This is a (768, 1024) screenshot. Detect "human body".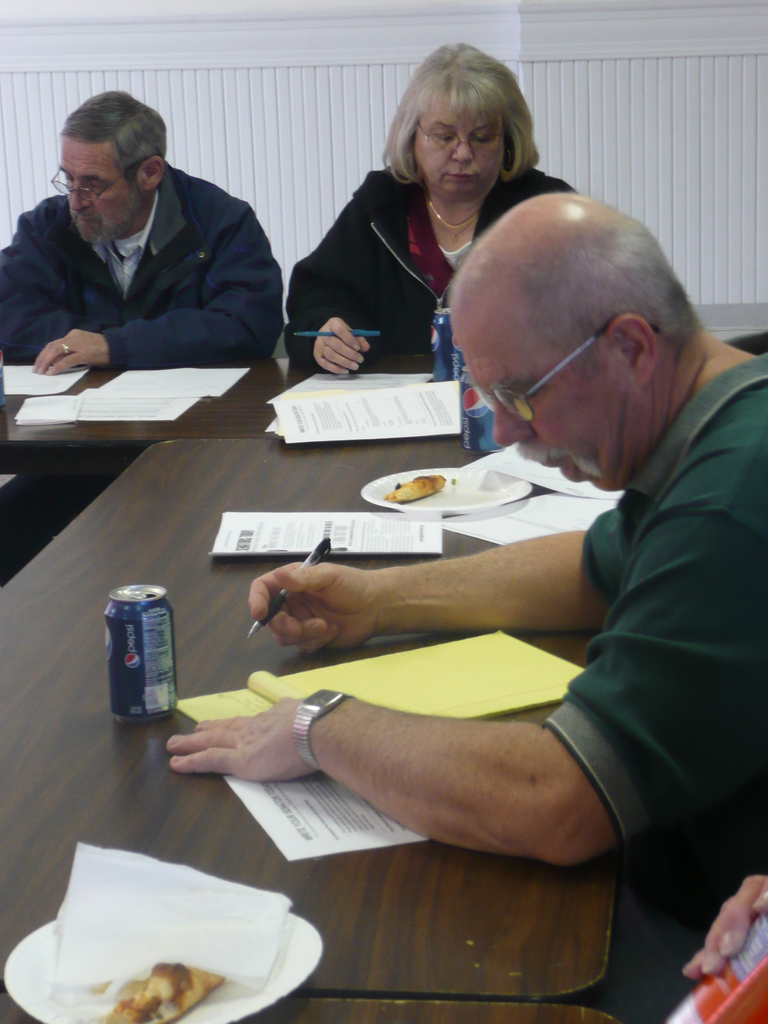
region(156, 178, 767, 879).
